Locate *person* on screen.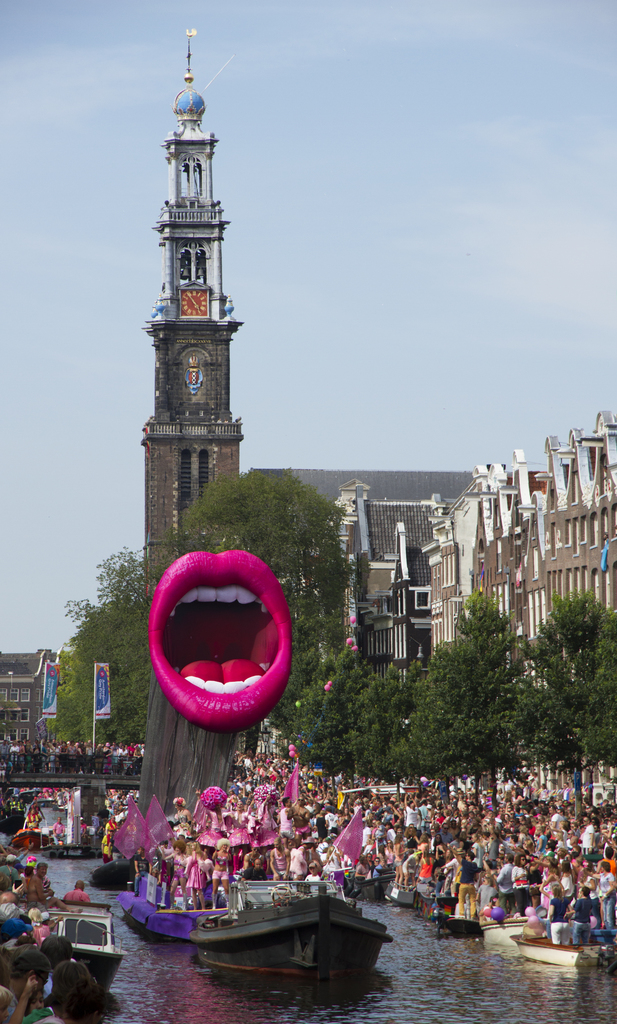
On screen at {"left": 543, "top": 884, "right": 569, "bottom": 944}.
